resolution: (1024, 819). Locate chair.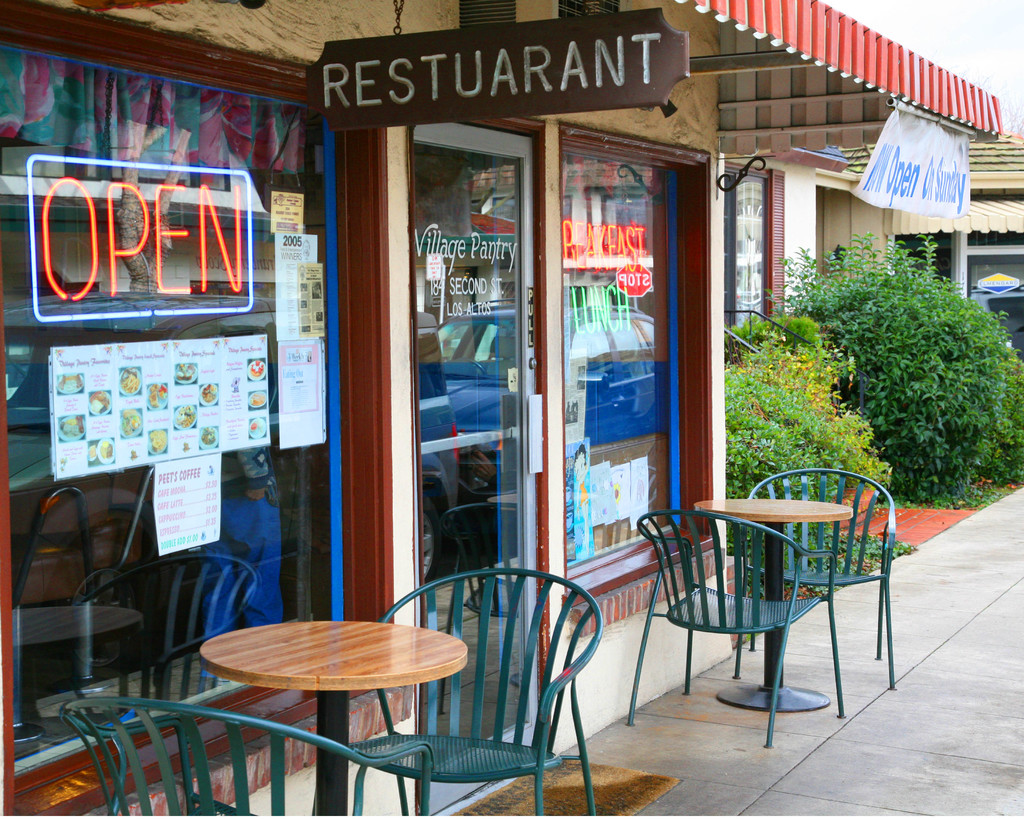
(348, 565, 598, 818).
